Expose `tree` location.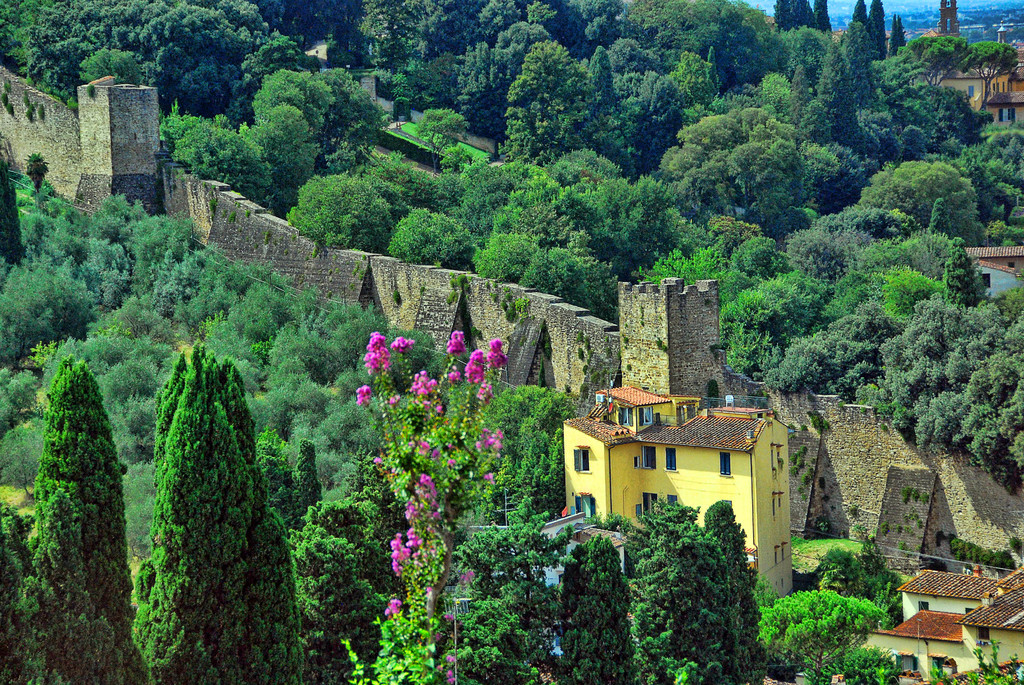
Exposed at 292,173,396,252.
